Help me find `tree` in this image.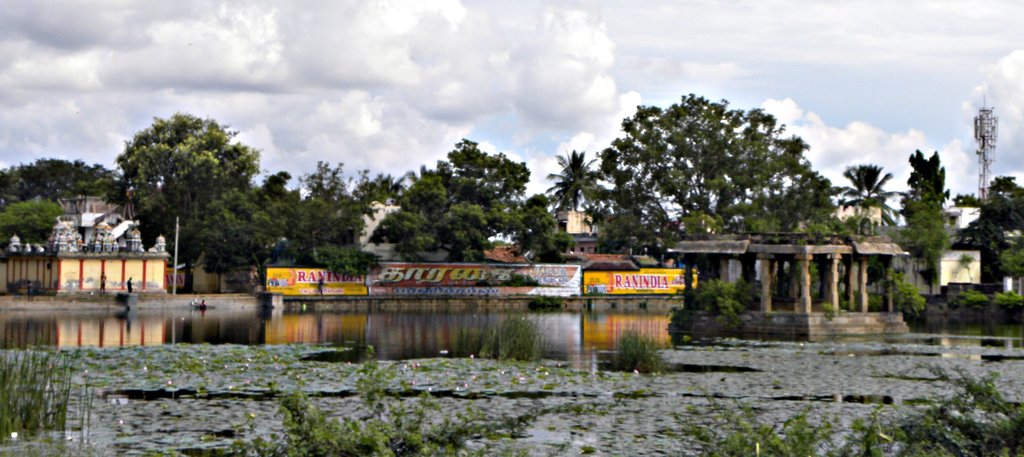
Found it: (left=118, top=107, right=262, bottom=266).
